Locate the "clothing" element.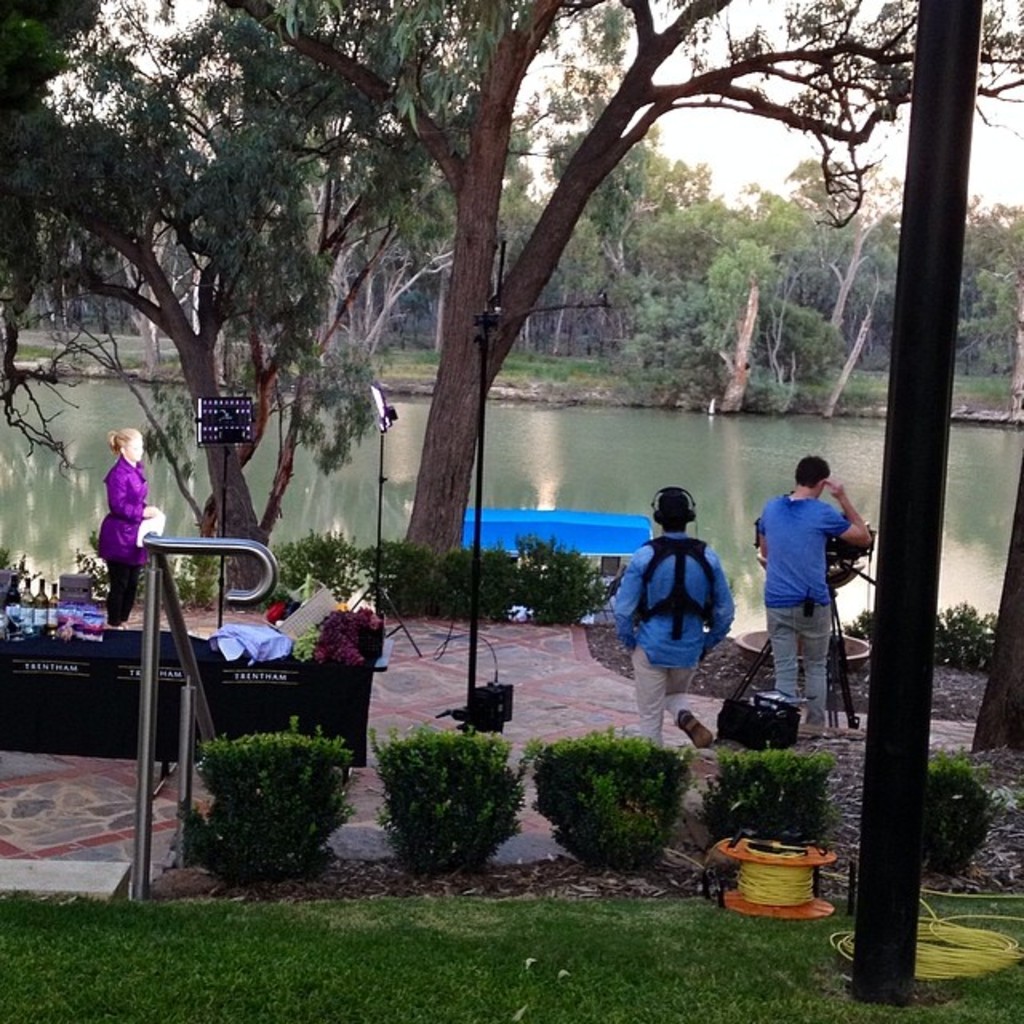
Element bbox: 96:454:147:627.
